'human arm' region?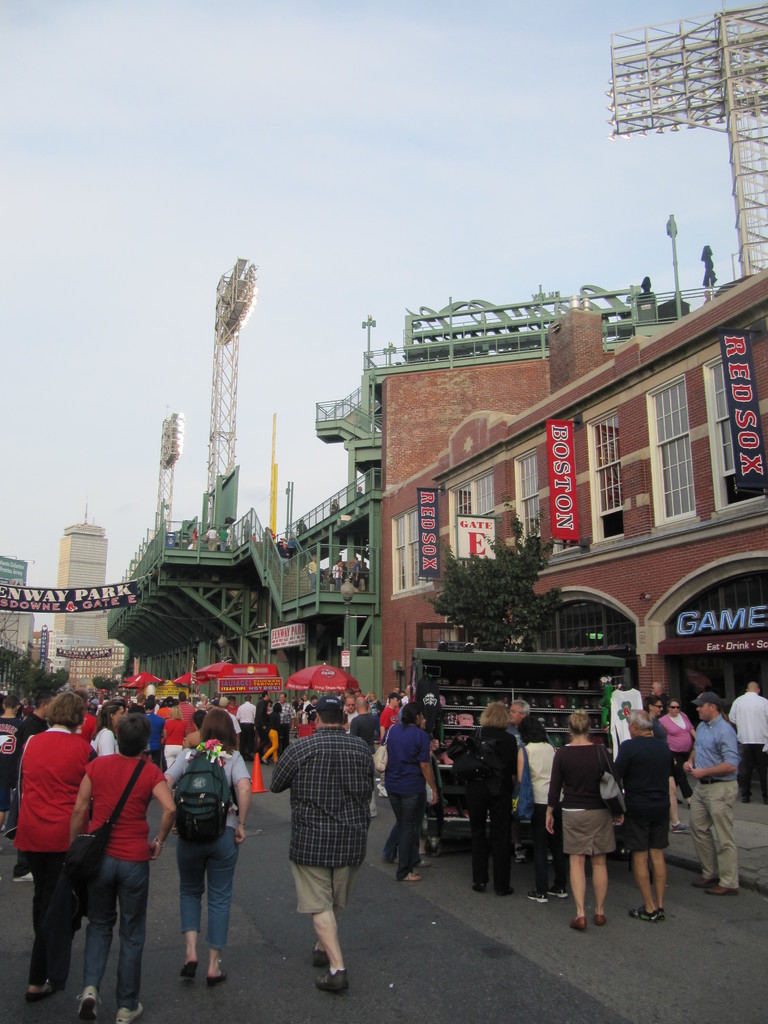
149,764,180,849
